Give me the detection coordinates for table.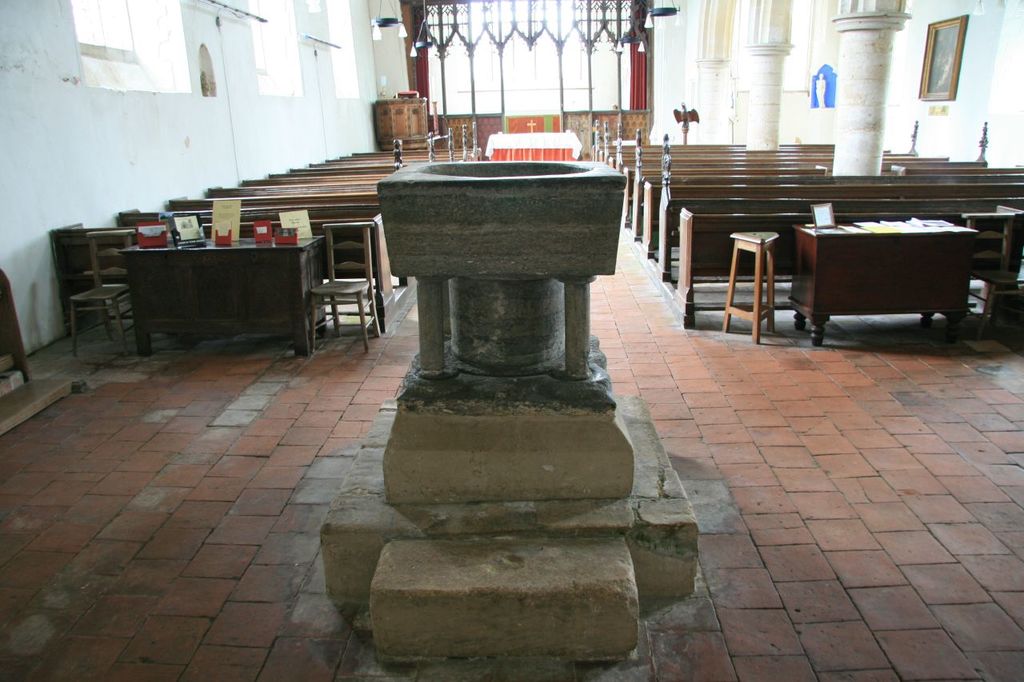
region(791, 217, 976, 345).
